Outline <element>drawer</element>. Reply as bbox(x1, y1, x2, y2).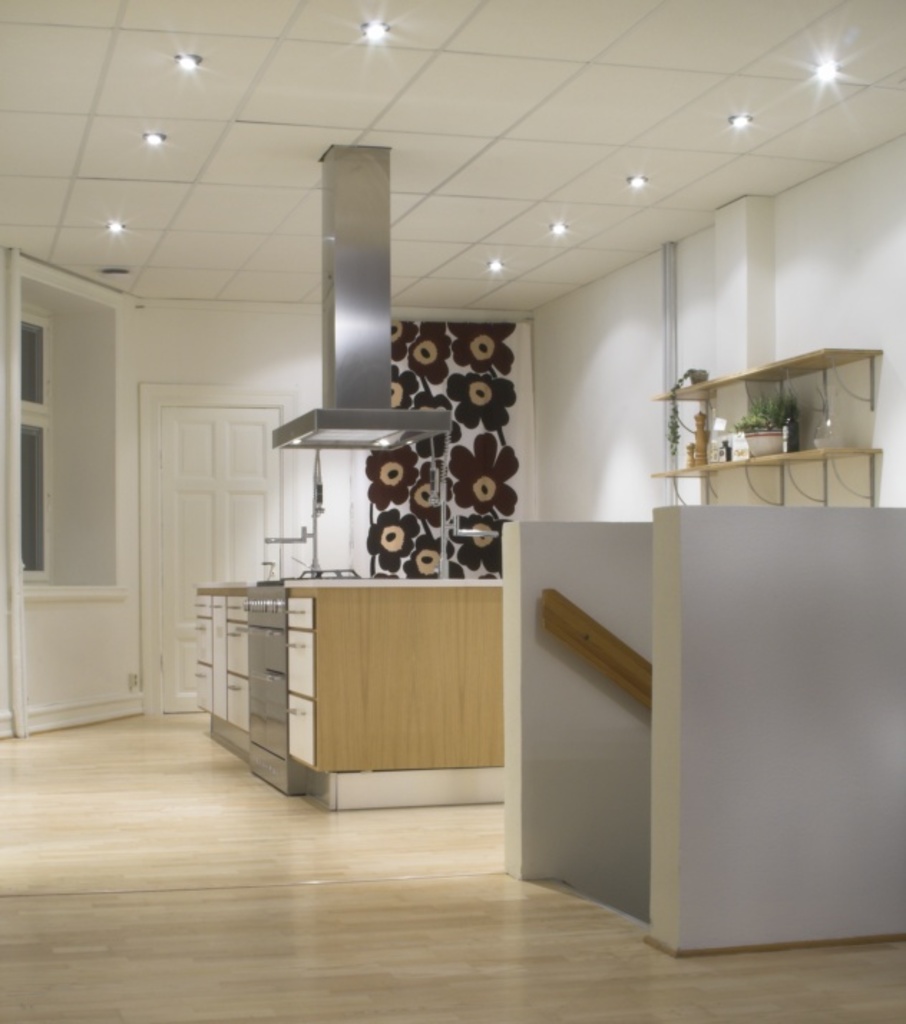
bbox(188, 660, 226, 714).
